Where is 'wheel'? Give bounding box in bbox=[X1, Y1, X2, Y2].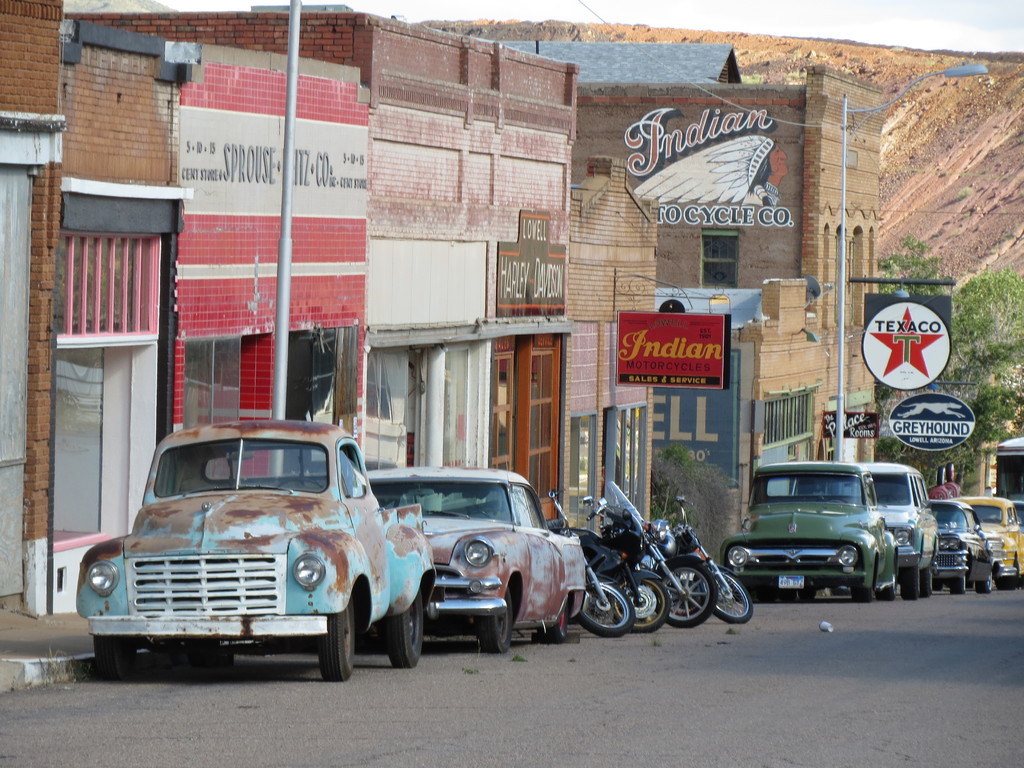
bbox=[852, 573, 872, 600].
